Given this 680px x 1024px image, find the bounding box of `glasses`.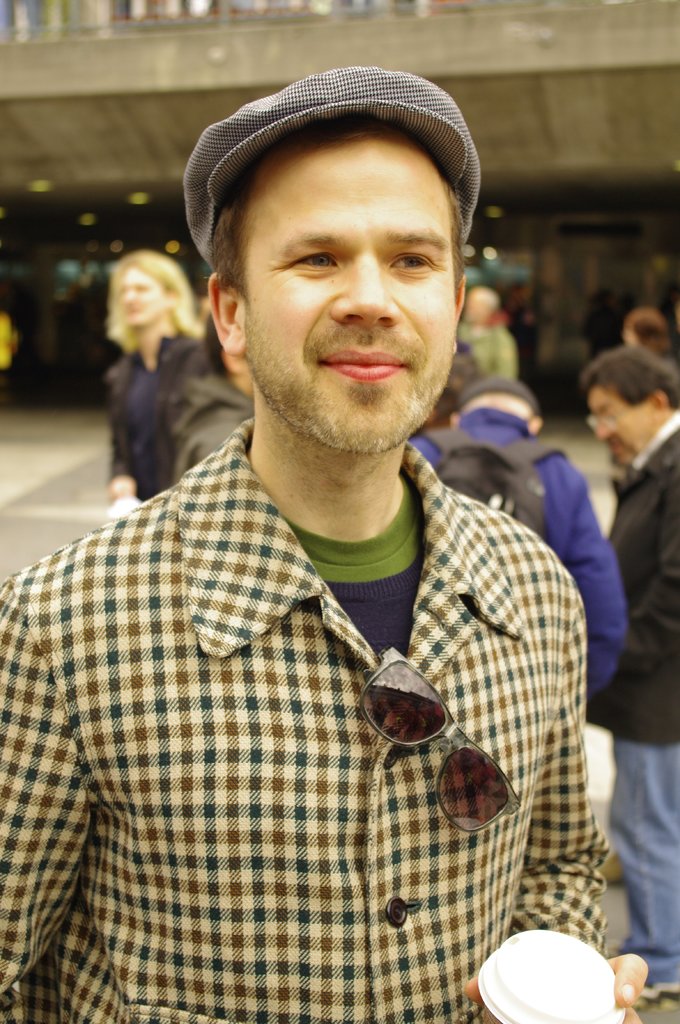
(left=583, top=400, right=639, bottom=435).
